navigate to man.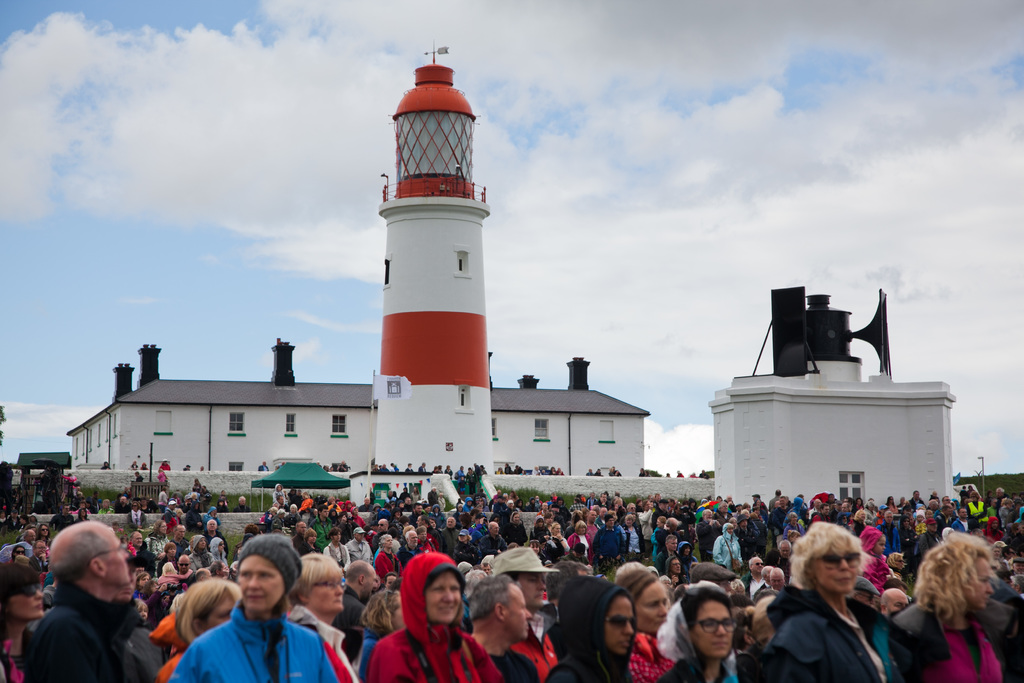
Navigation target: locate(26, 519, 147, 682).
